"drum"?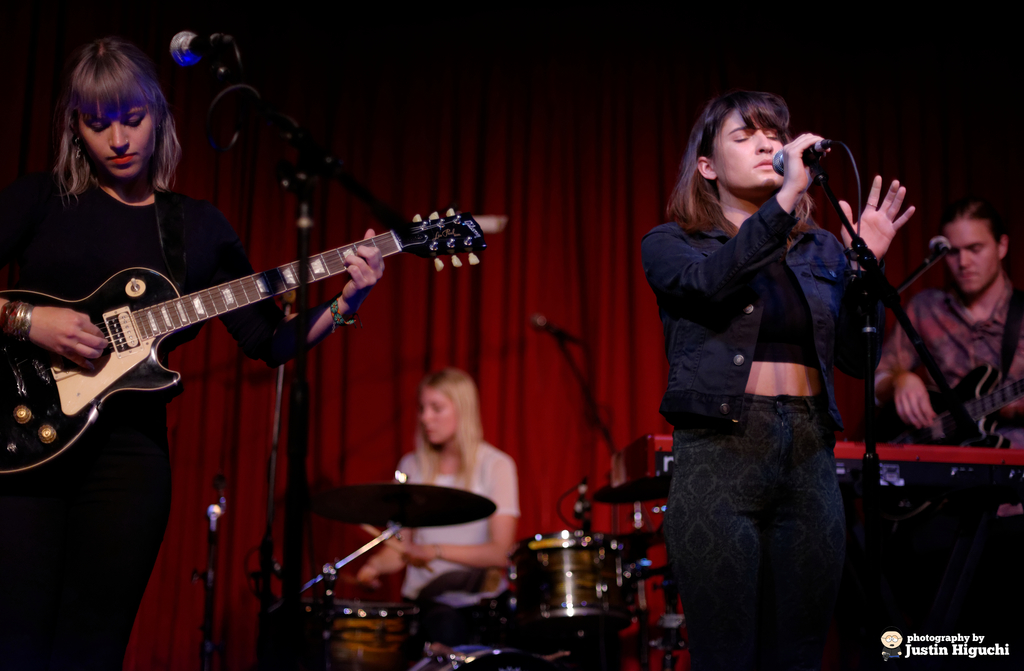
511 527 643 640
